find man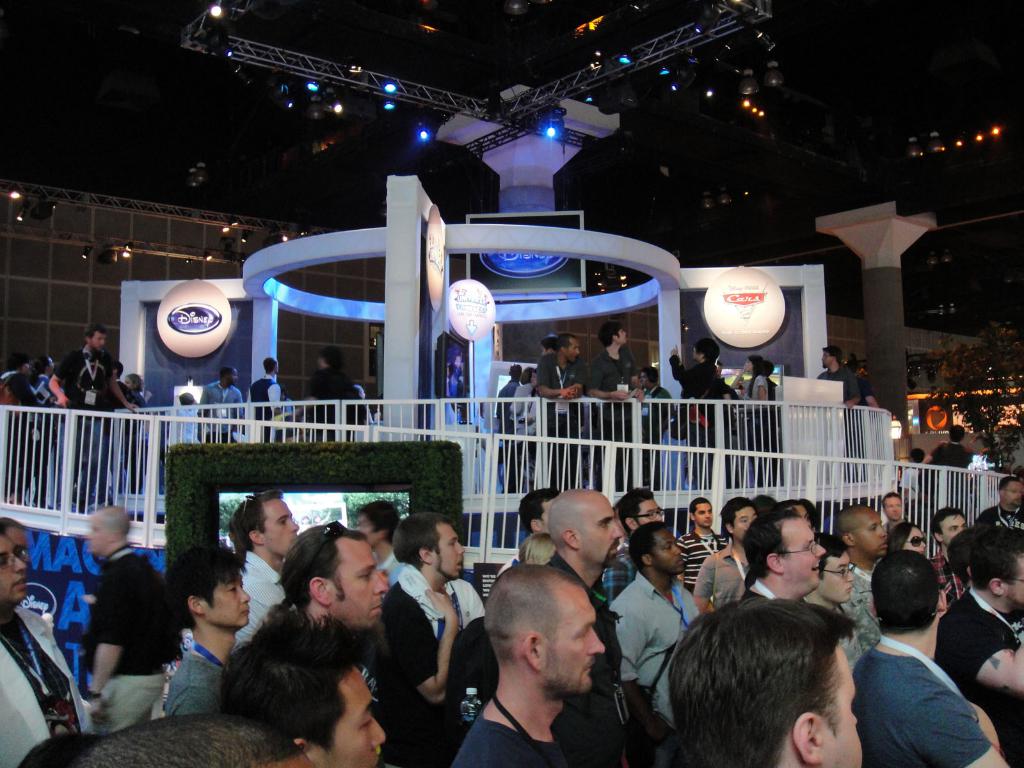
0/527/92/767
